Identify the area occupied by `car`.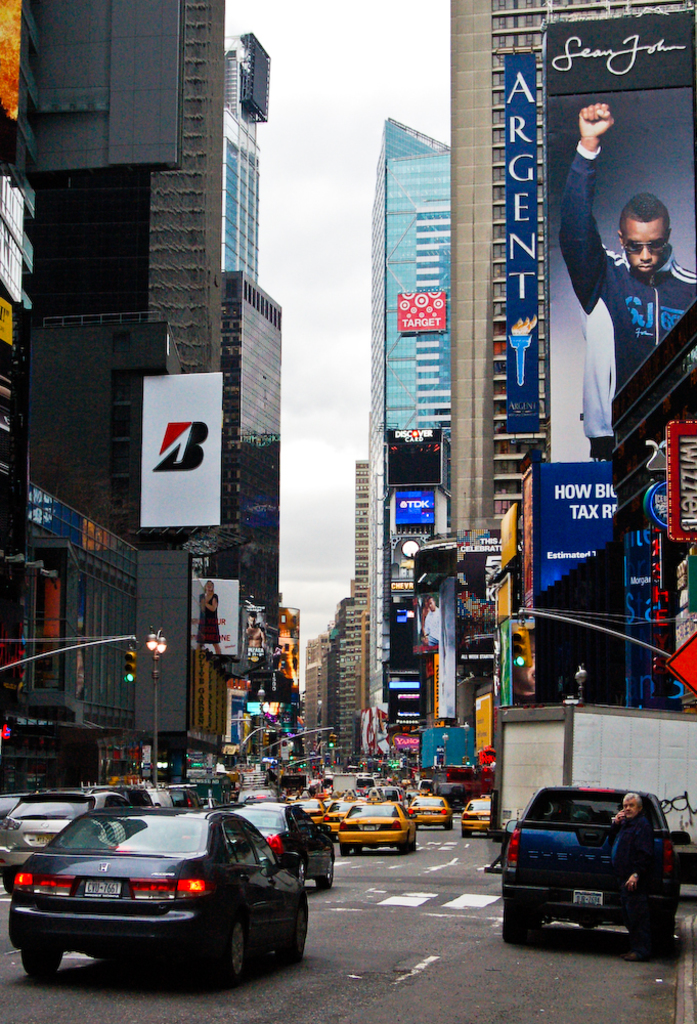
Area: Rect(337, 797, 416, 856).
